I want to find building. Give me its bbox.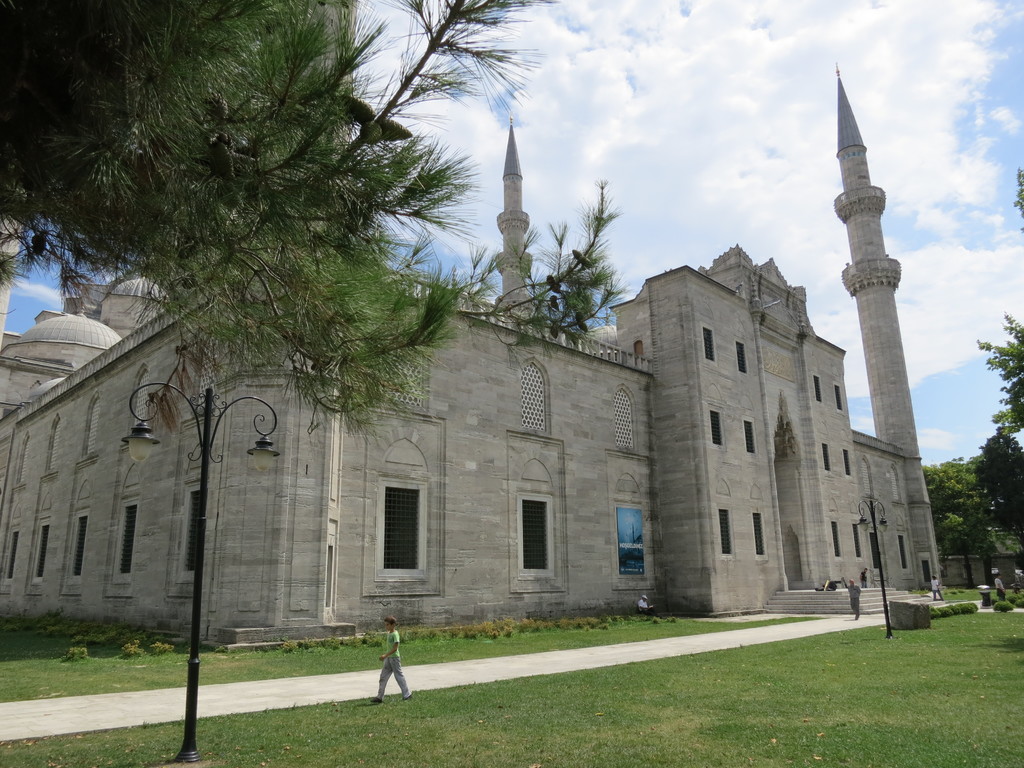
(left=0, top=77, right=947, bottom=657).
